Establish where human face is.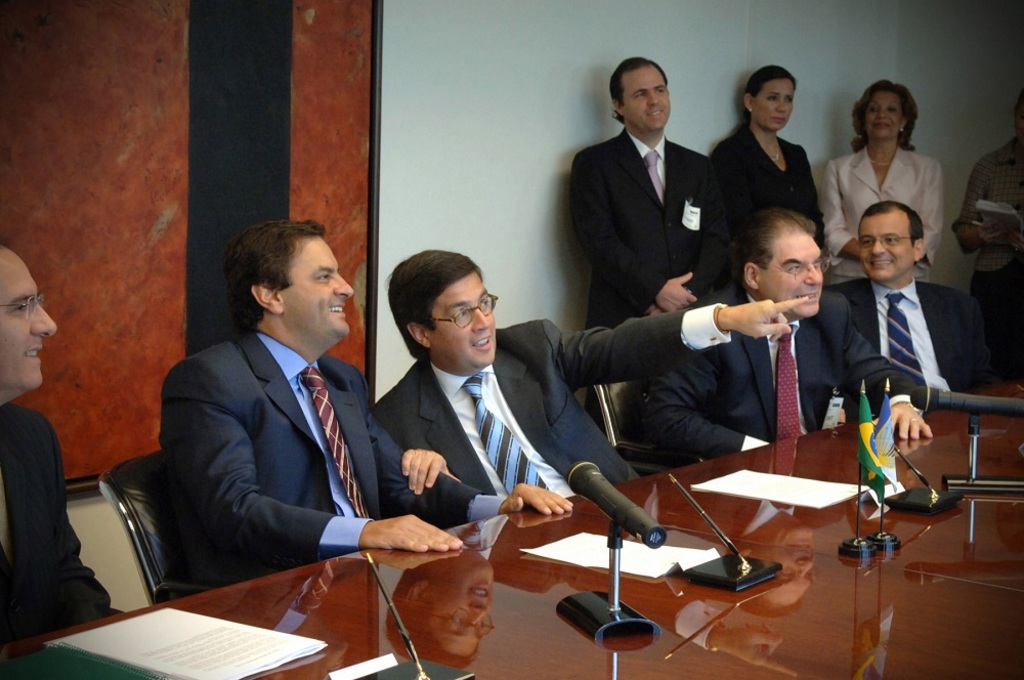
Established at crop(865, 89, 901, 136).
